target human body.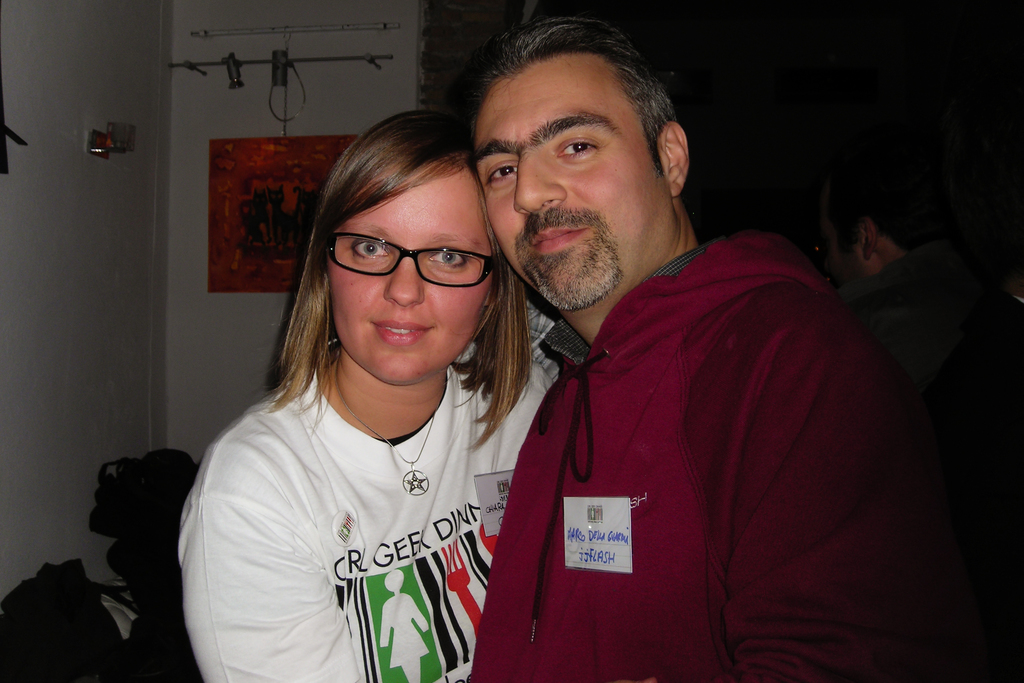
Target region: BBox(429, 79, 918, 682).
